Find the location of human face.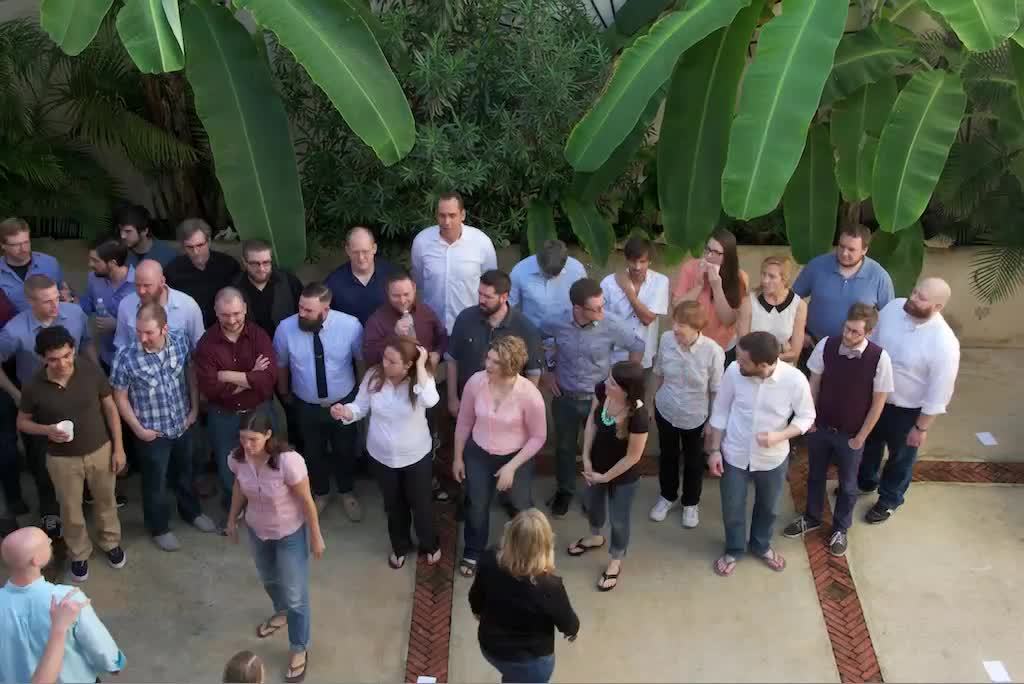
Location: box(180, 230, 211, 268).
